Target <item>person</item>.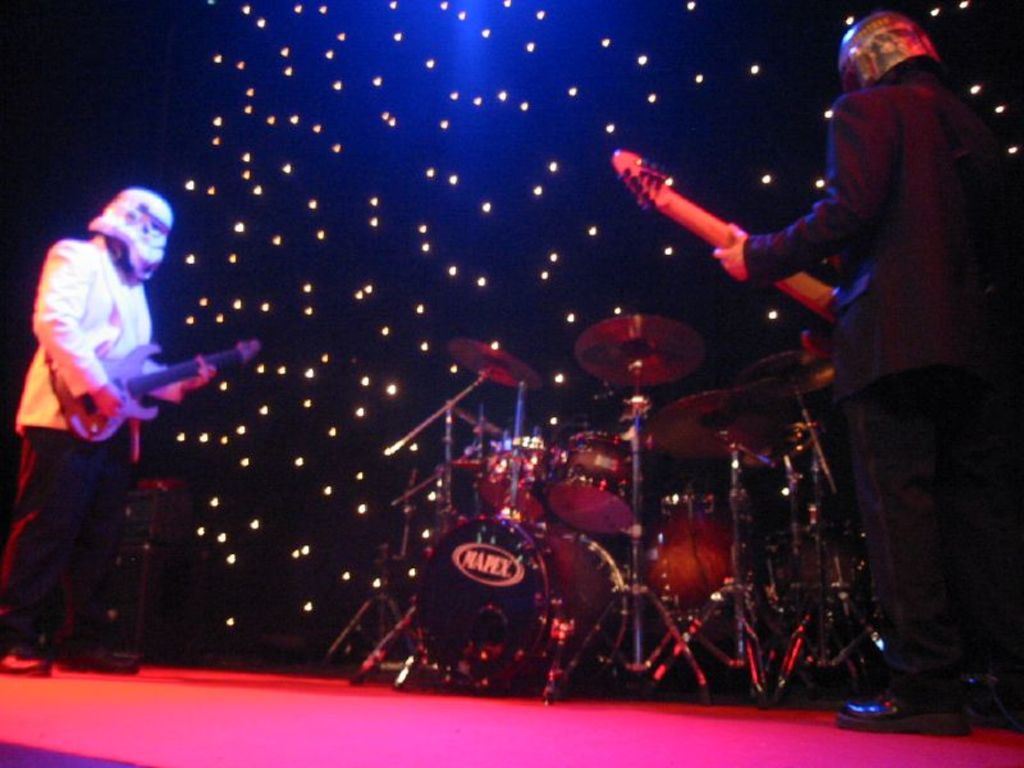
Target region: box(18, 142, 211, 640).
